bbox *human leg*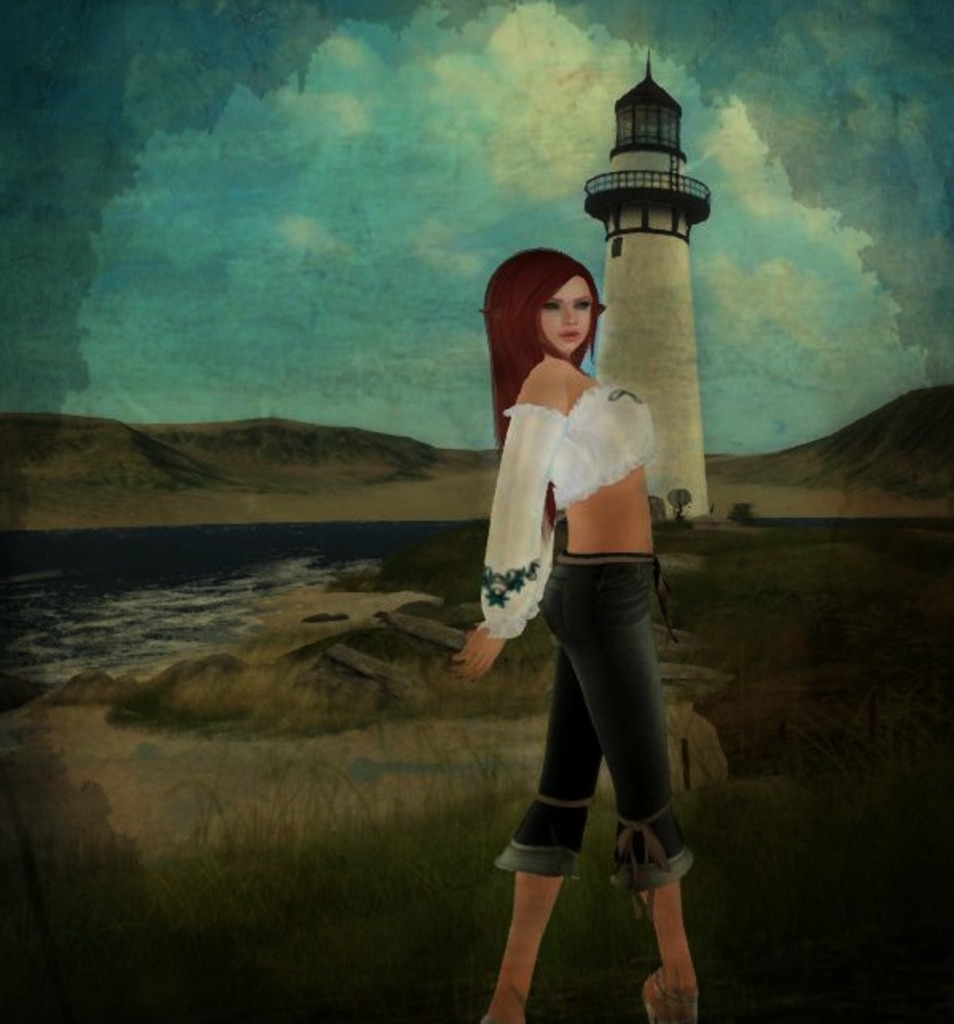
<bbox>540, 548, 694, 1022</bbox>
